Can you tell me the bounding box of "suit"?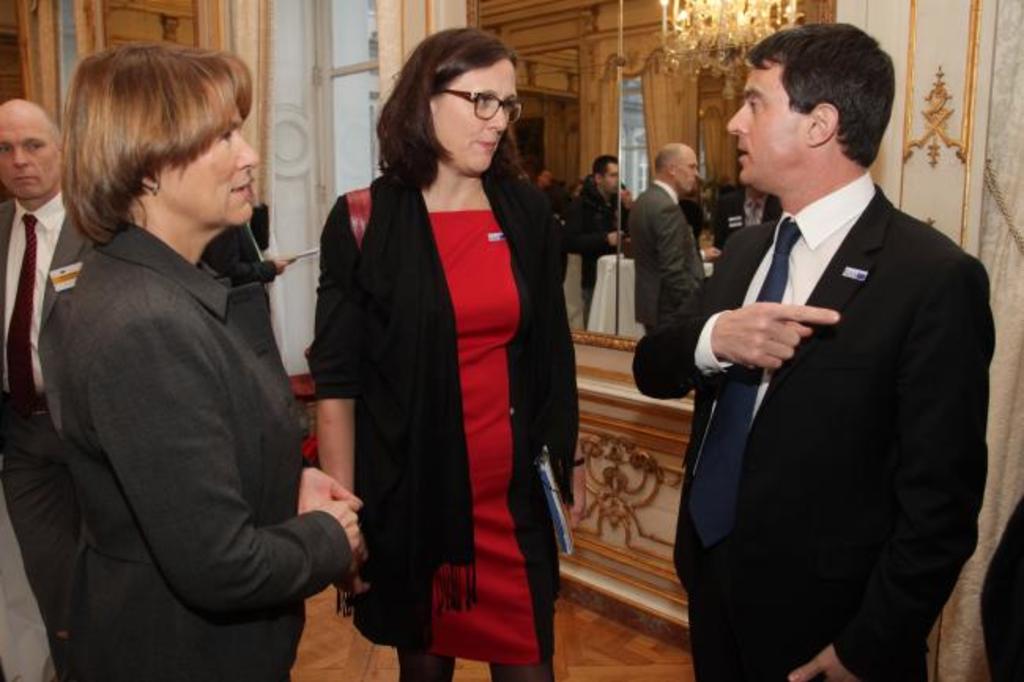
box(594, 44, 955, 669).
